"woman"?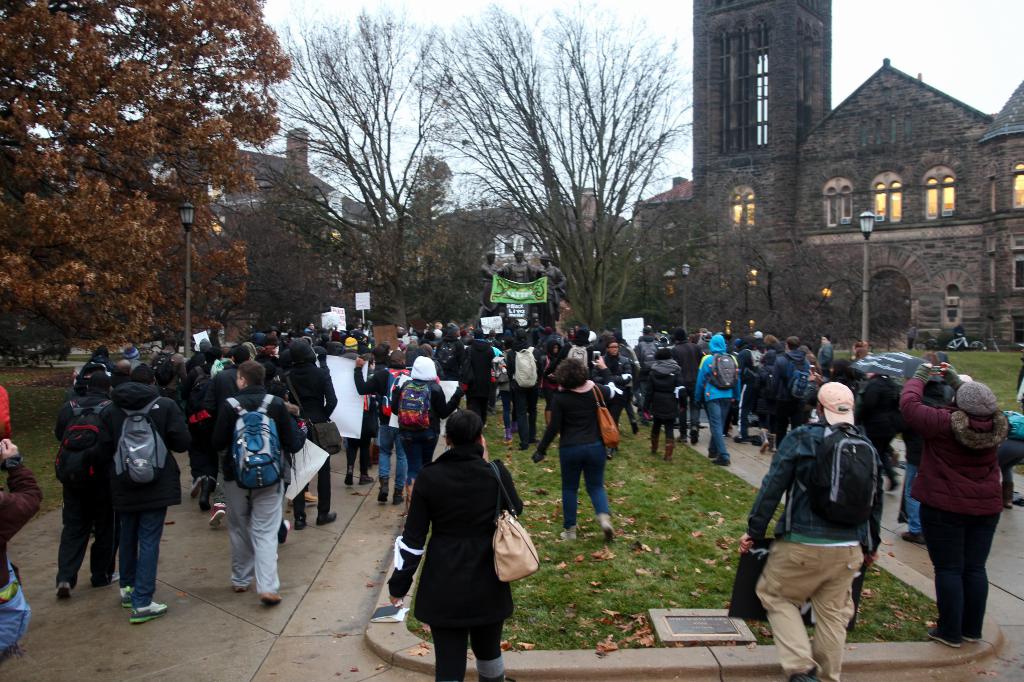
891,356,1010,646
